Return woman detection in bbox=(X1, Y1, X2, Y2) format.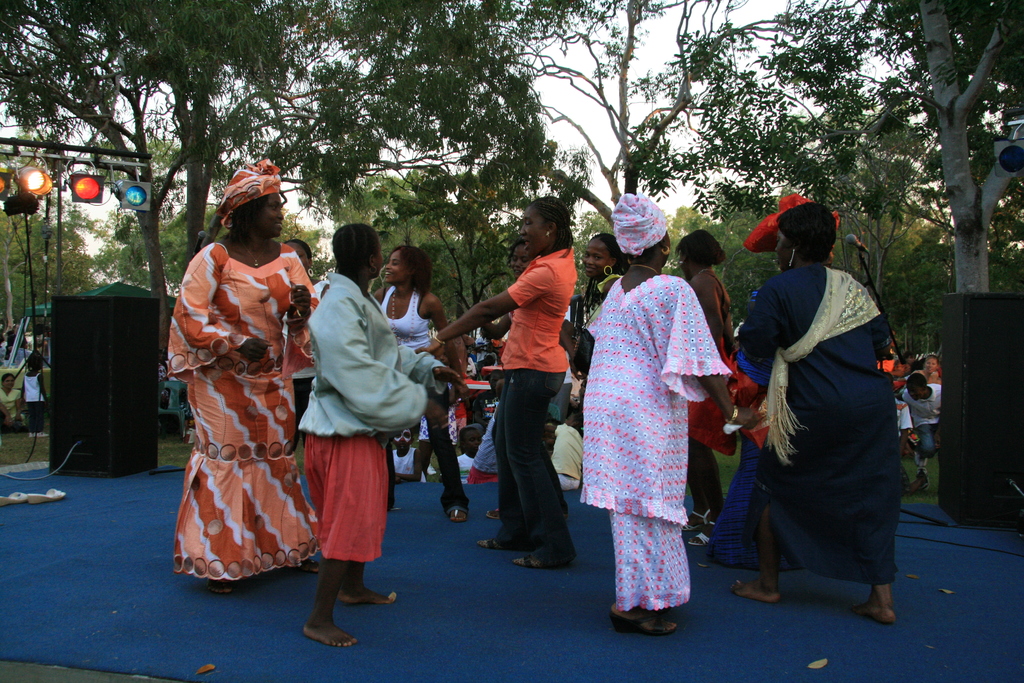
bbox=(410, 195, 570, 572).
